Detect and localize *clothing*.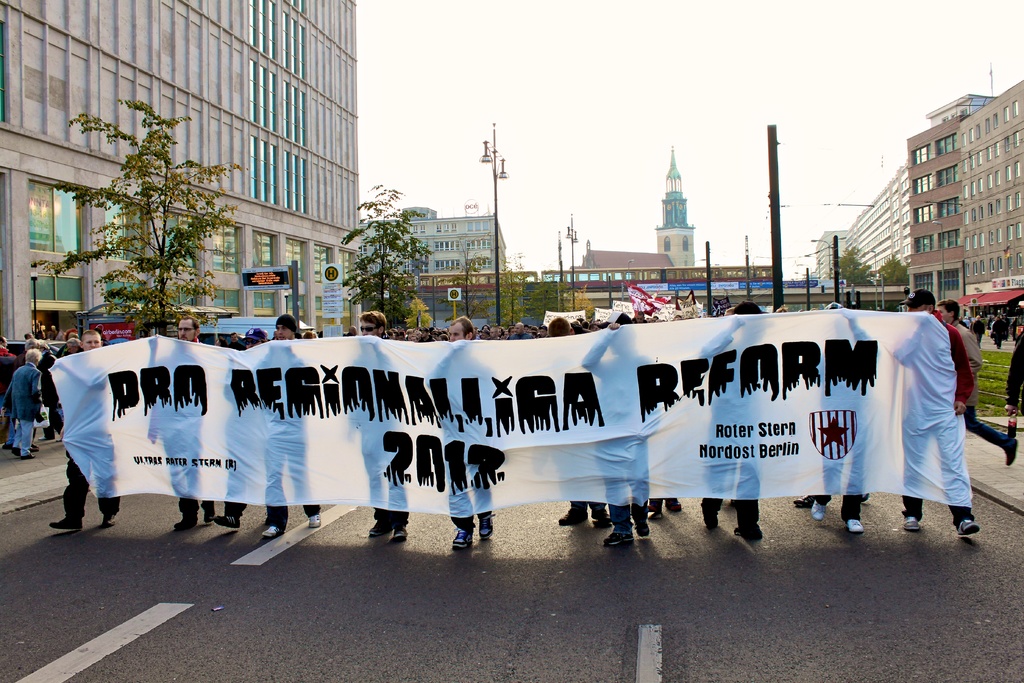
Localized at (451,515,474,533).
